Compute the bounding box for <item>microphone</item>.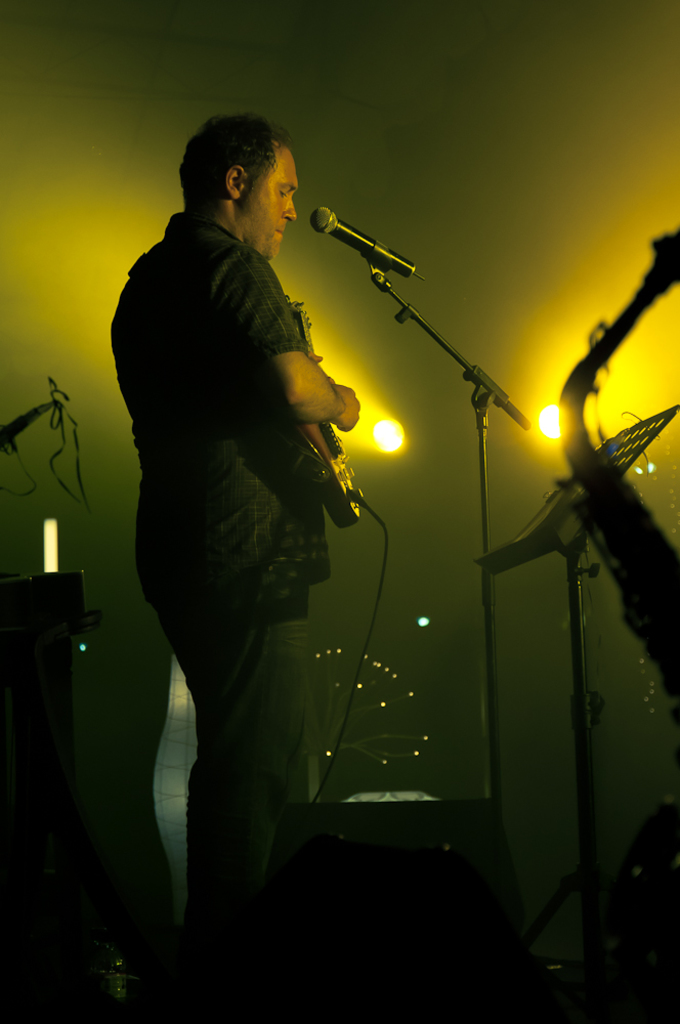
0, 397, 55, 450.
